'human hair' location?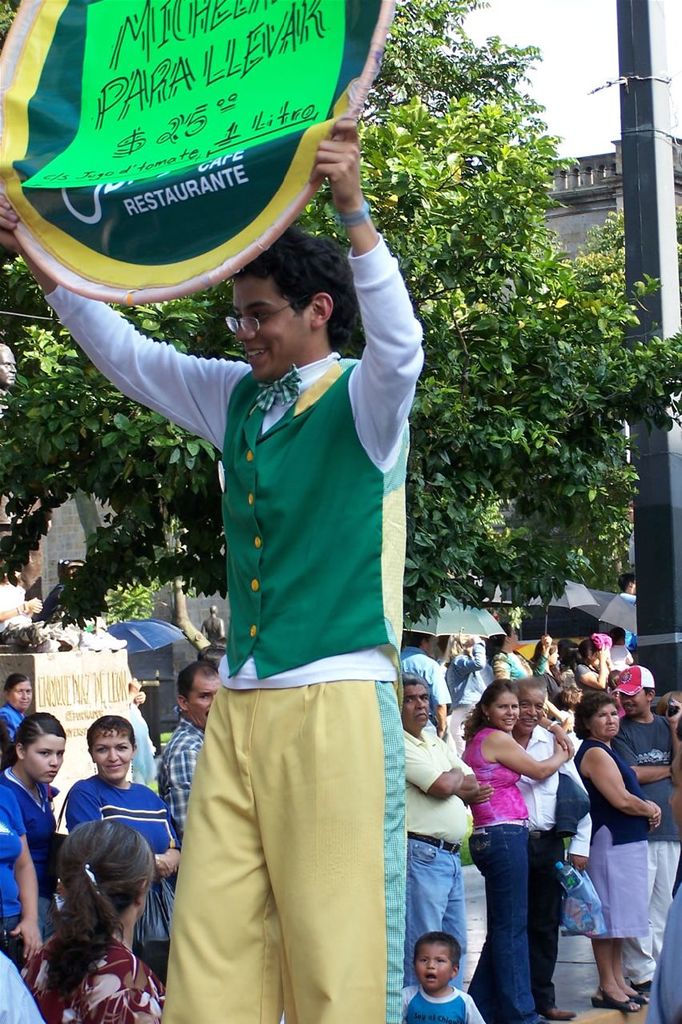
{"x1": 617, "y1": 573, "x2": 635, "y2": 592}
